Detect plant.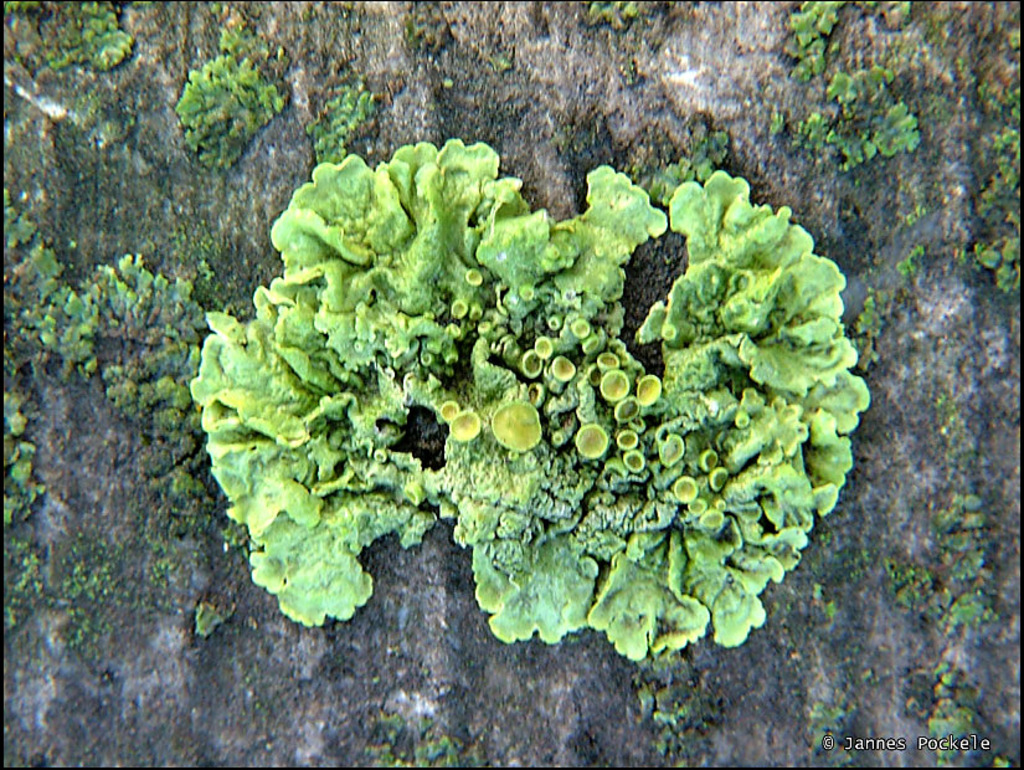
Detected at <bbox>52, 55, 1000, 643</bbox>.
